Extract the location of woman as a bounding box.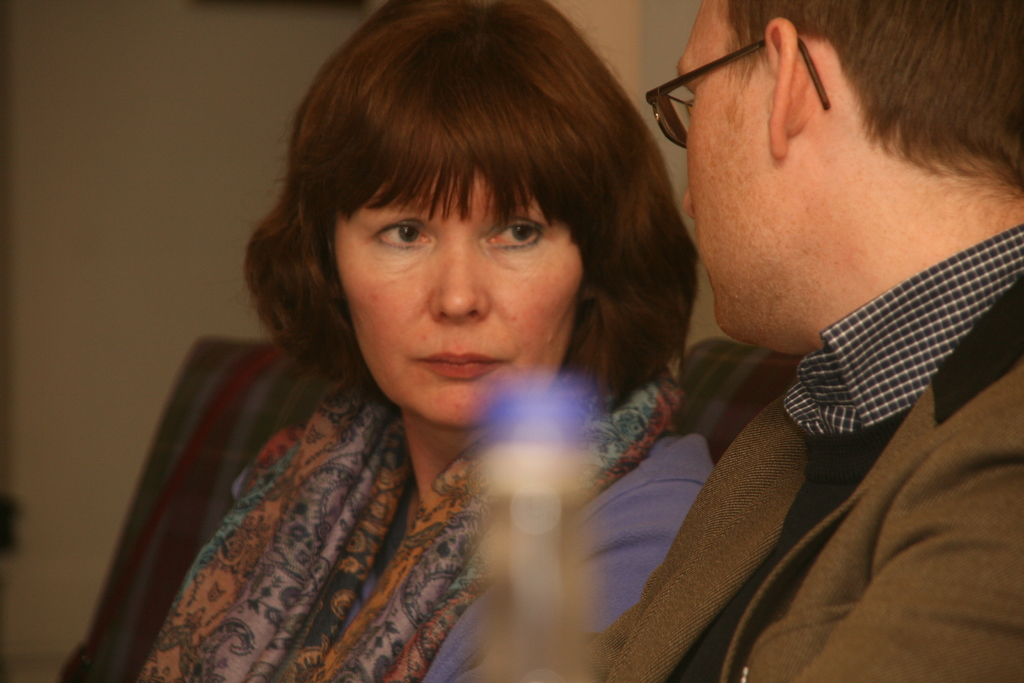
57 29 812 663.
